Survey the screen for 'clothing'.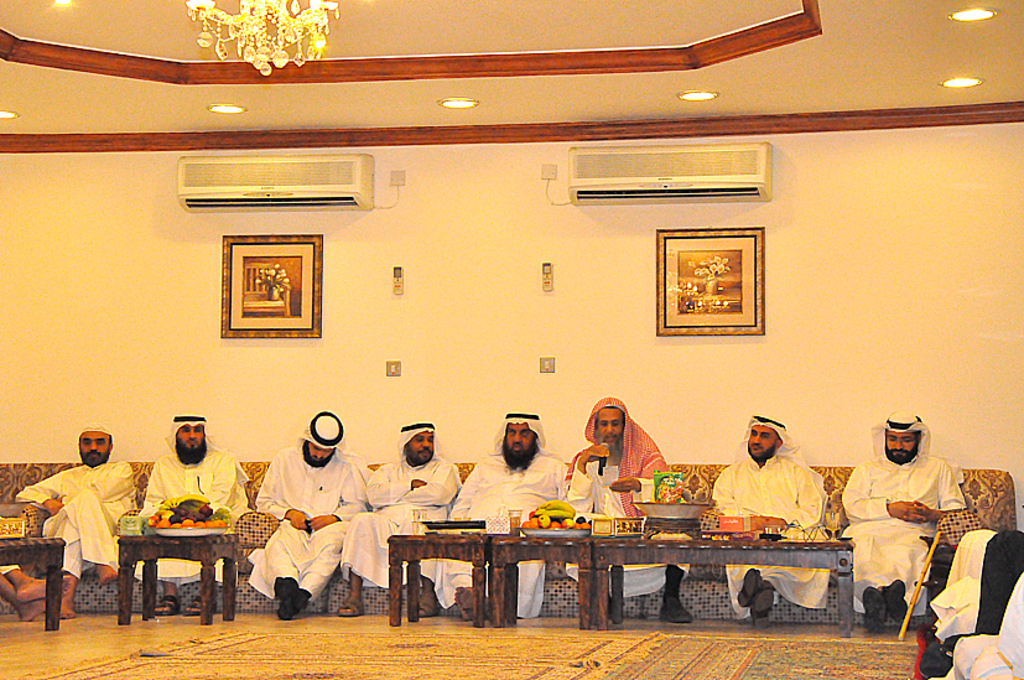
Survey found: pyautogui.locateOnScreen(334, 419, 462, 578).
